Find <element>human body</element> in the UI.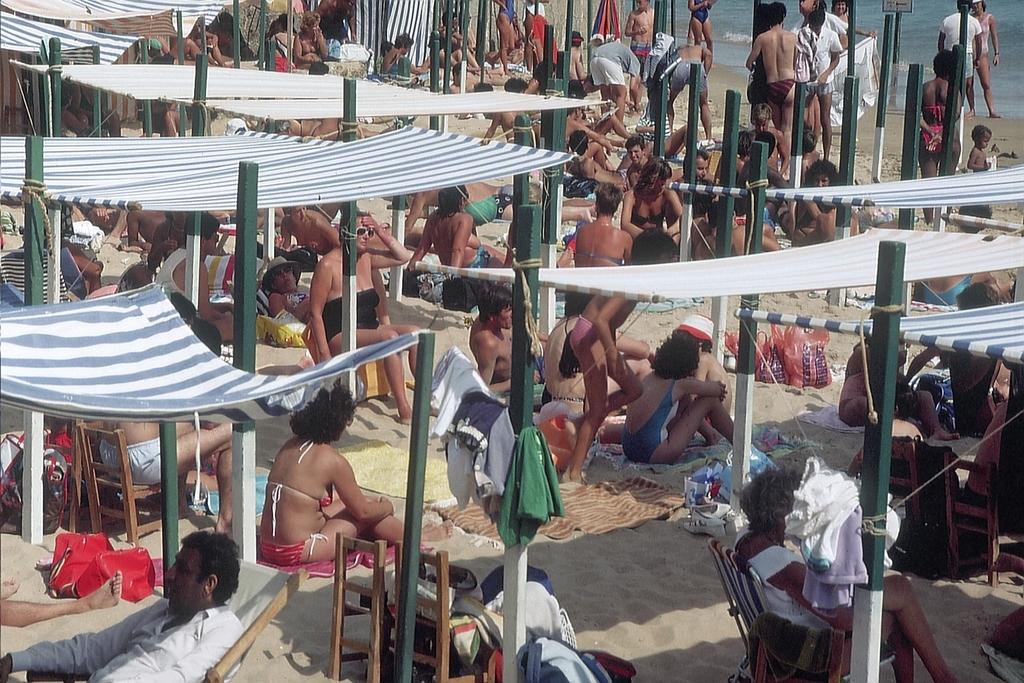
UI element at x1=604 y1=325 x2=746 y2=481.
